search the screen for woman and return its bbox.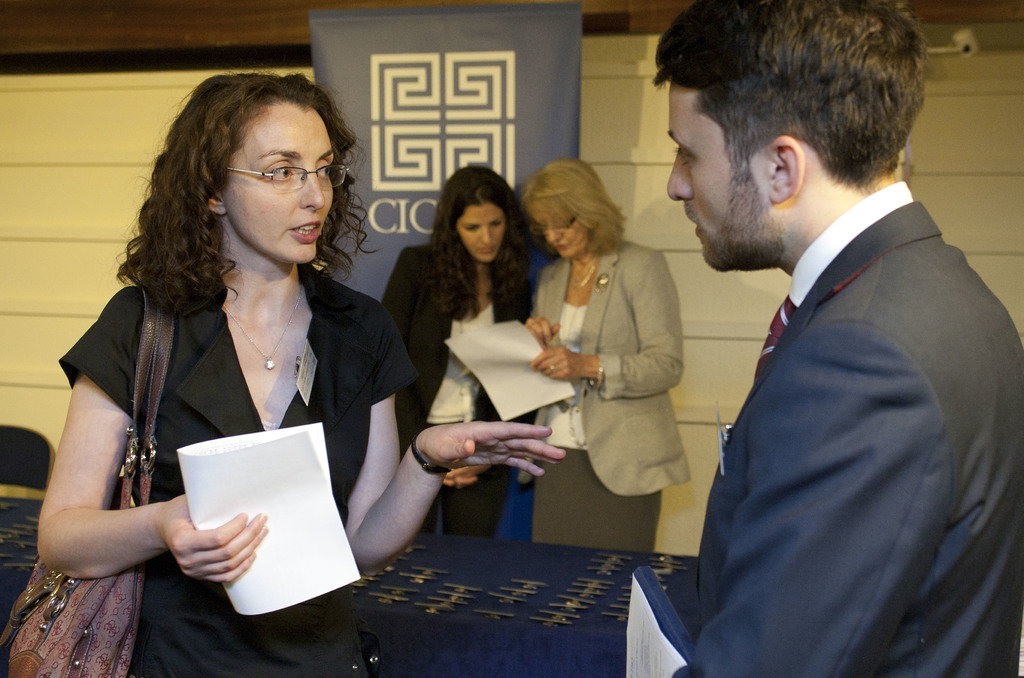
Found: [left=38, top=66, right=569, bottom=677].
